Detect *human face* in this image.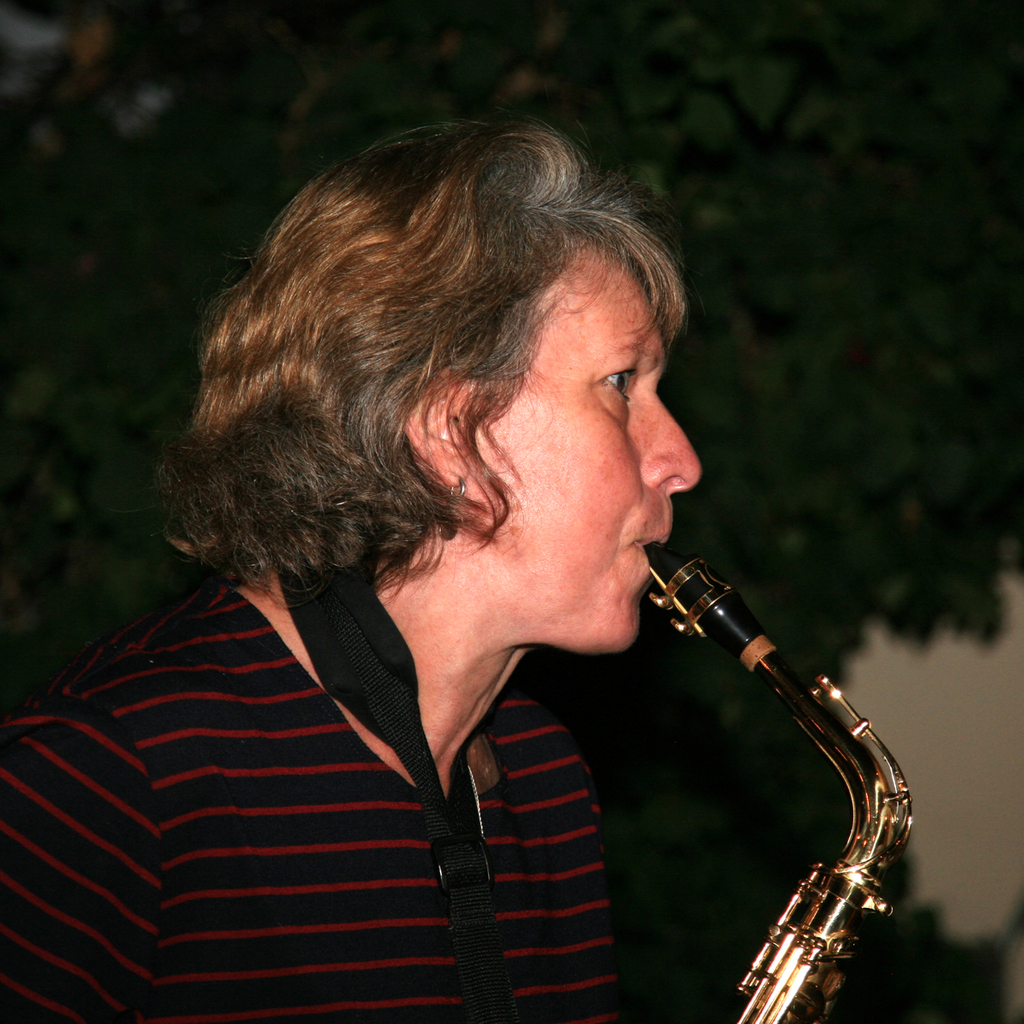
Detection: x1=477 y1=241 x2=699 y2=643.
